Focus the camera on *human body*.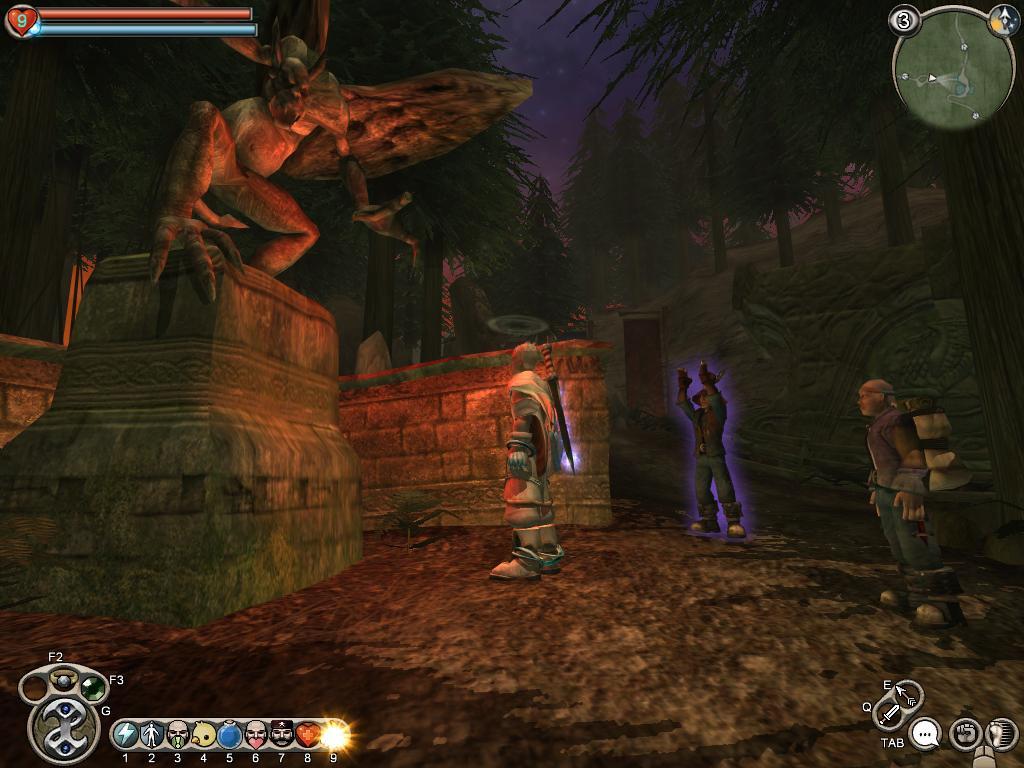
Focus region: bbox=[686, 365, 749, 542].
